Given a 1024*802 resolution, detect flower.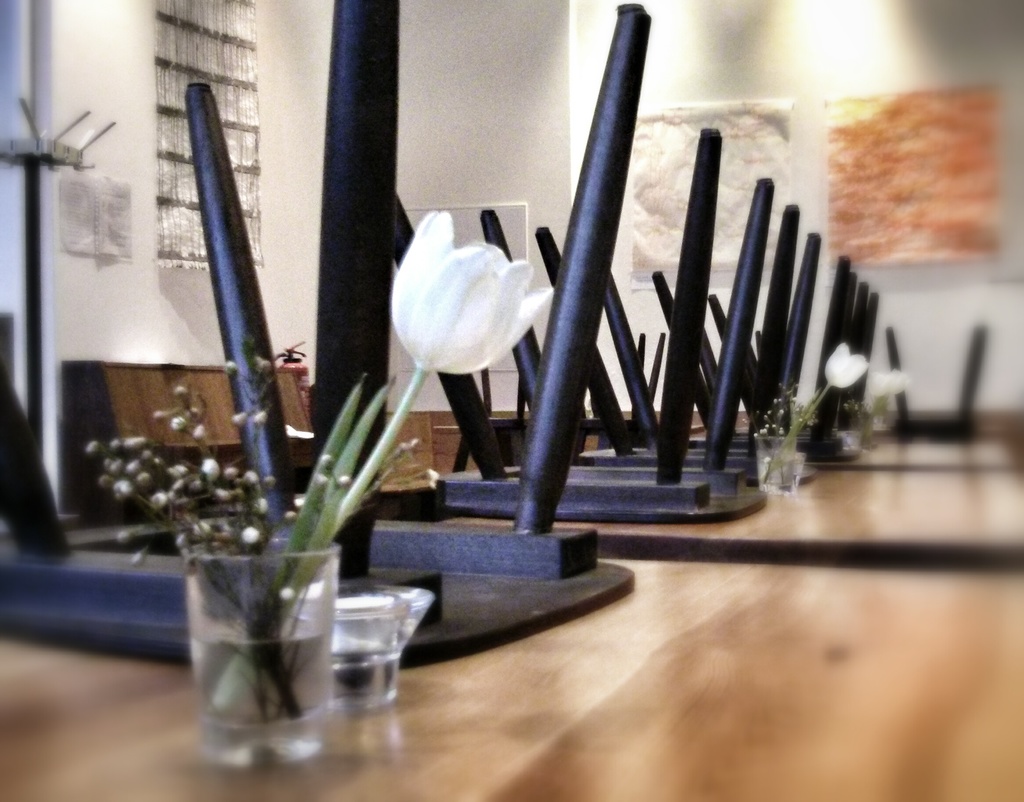
l=864, t=368, r=909, b=391.
